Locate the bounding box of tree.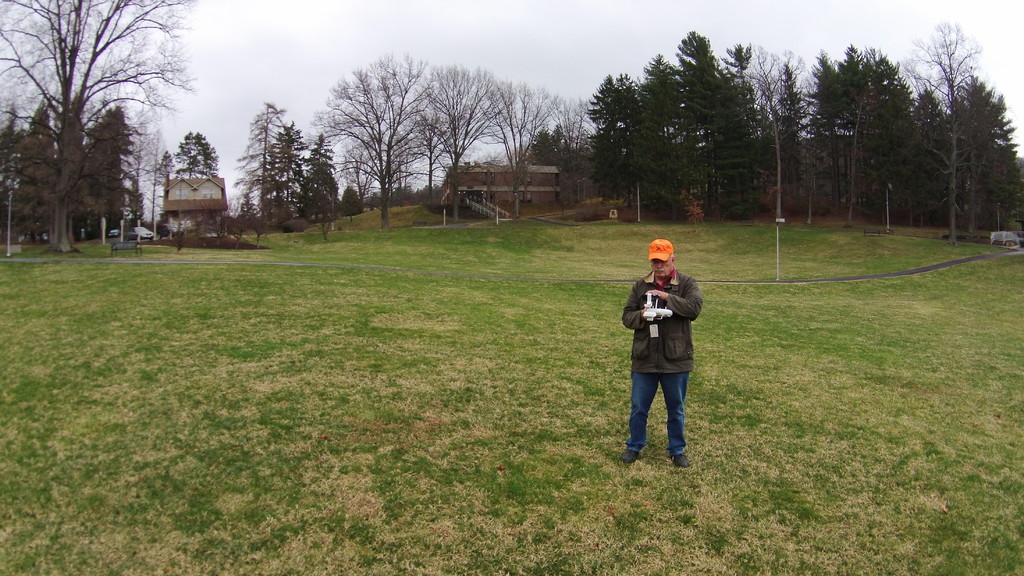
Bounding box: bbox(342, 186, 354, 216).
